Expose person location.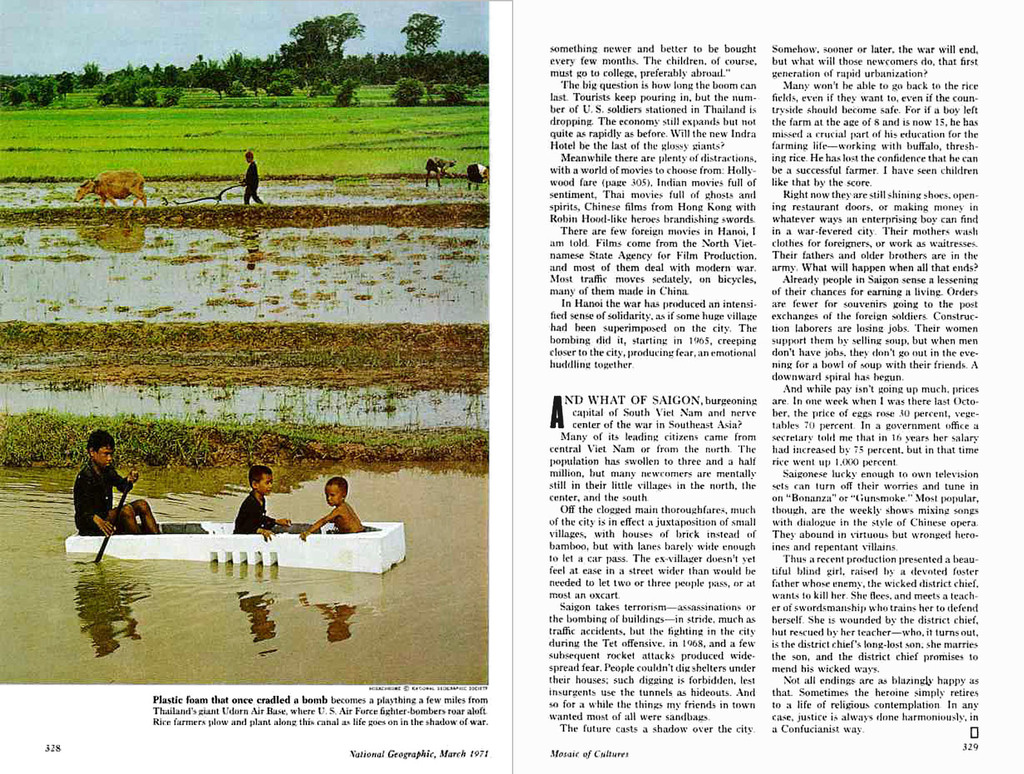
Exposed at (left=75, top=437, right=135, bottom=555).
